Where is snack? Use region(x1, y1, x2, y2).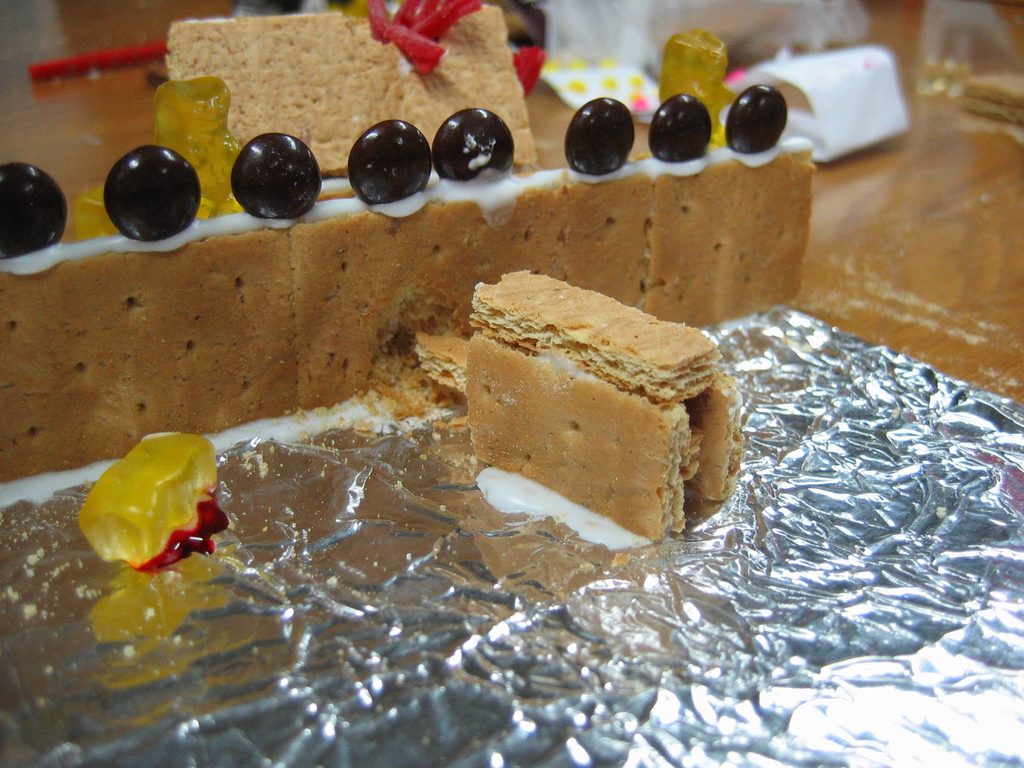
region(74, 431, 218, 565).
